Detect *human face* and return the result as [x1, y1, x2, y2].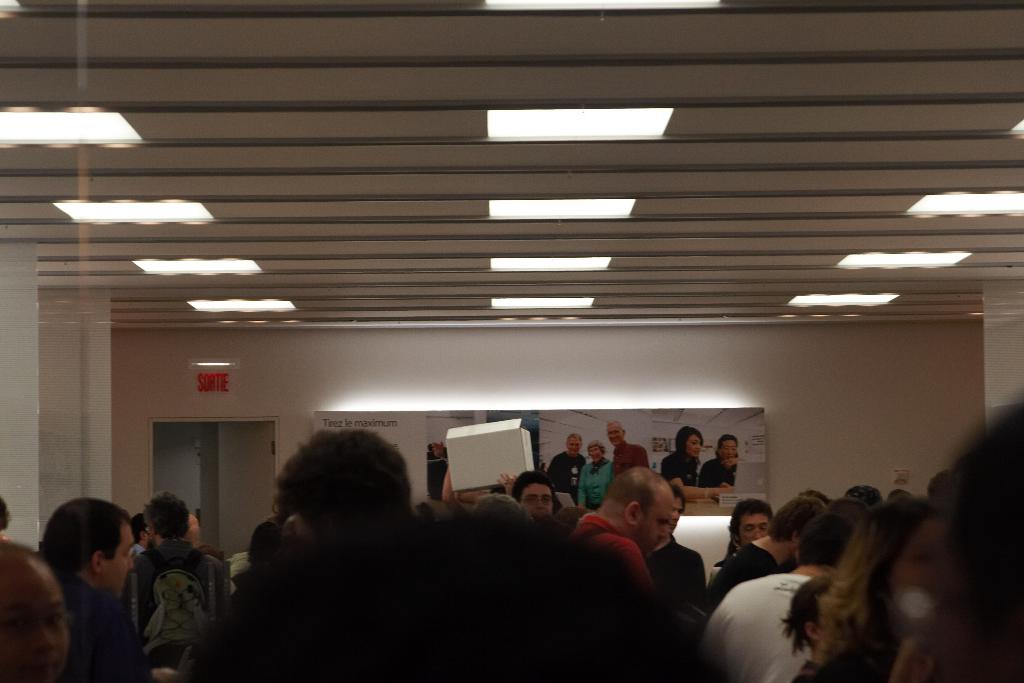
[719, 440, 736, 460].
